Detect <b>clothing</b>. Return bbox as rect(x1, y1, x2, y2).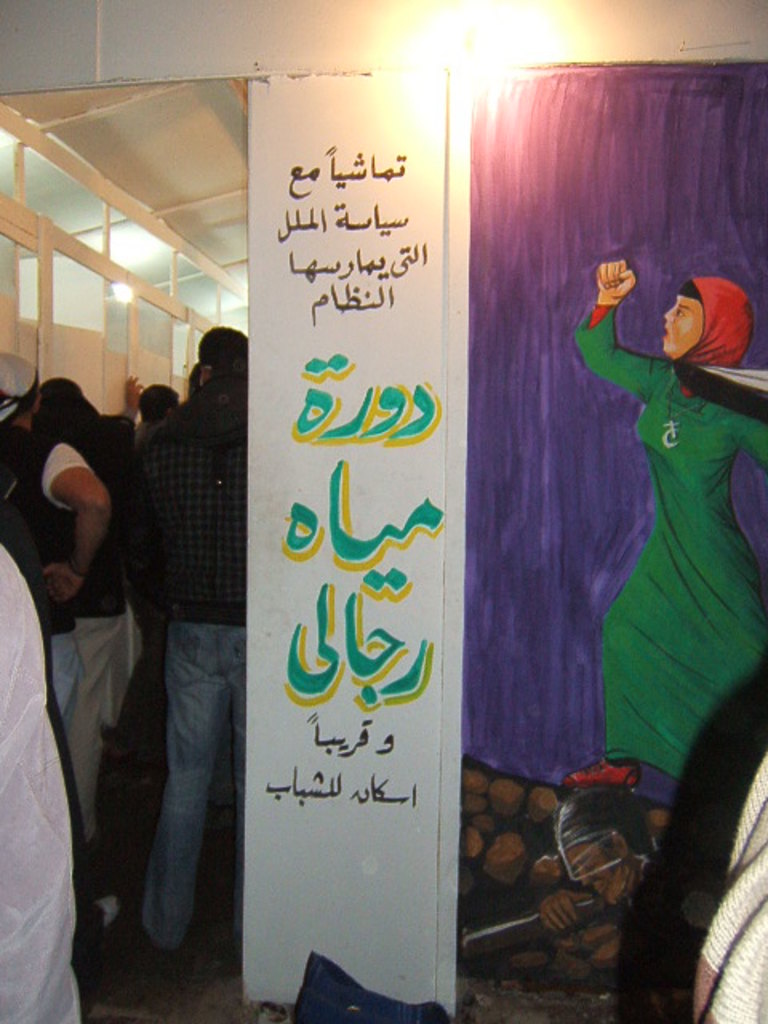
rect(602, 258, 757, 773).
